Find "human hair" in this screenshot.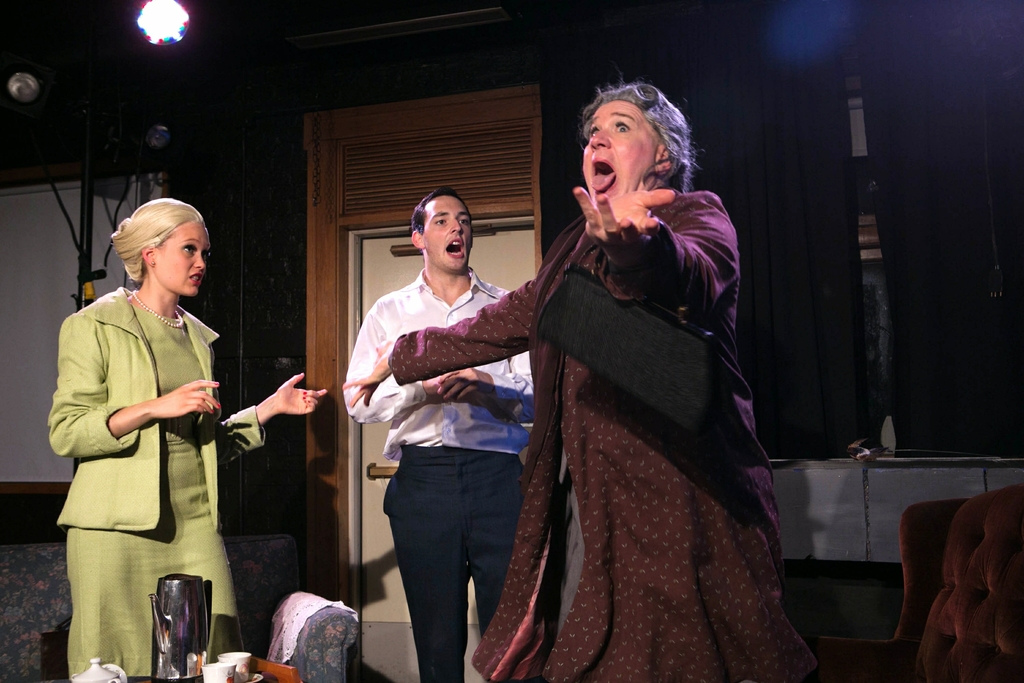
The bounding box for "human hair" is 410/186/472/237.
